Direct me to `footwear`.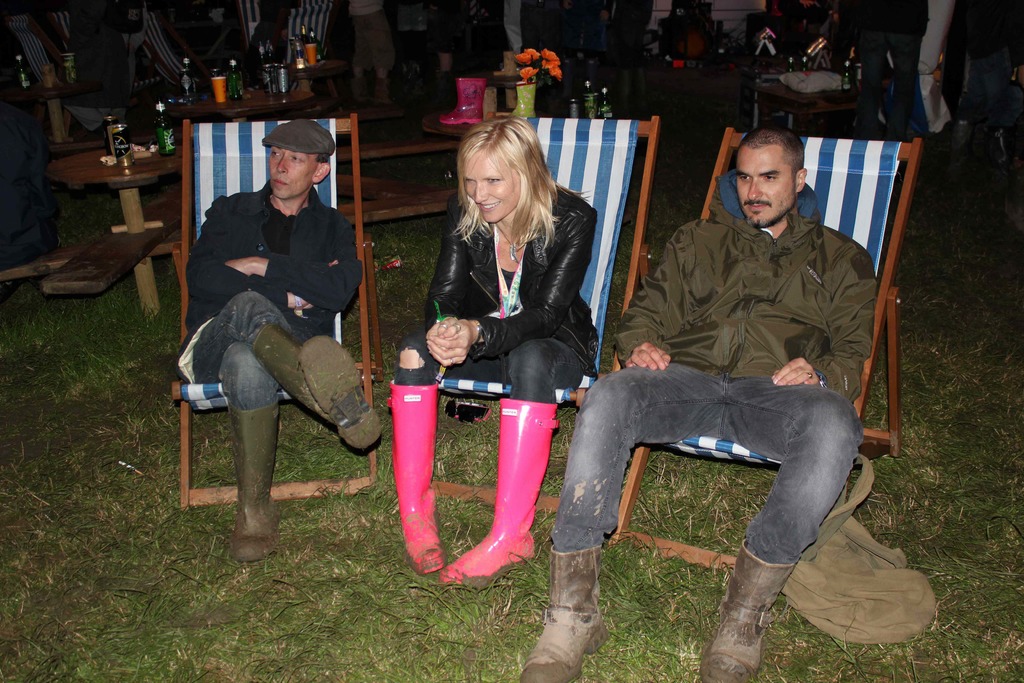
Direction: (left=698, top=540, right=803, bottom=682).
